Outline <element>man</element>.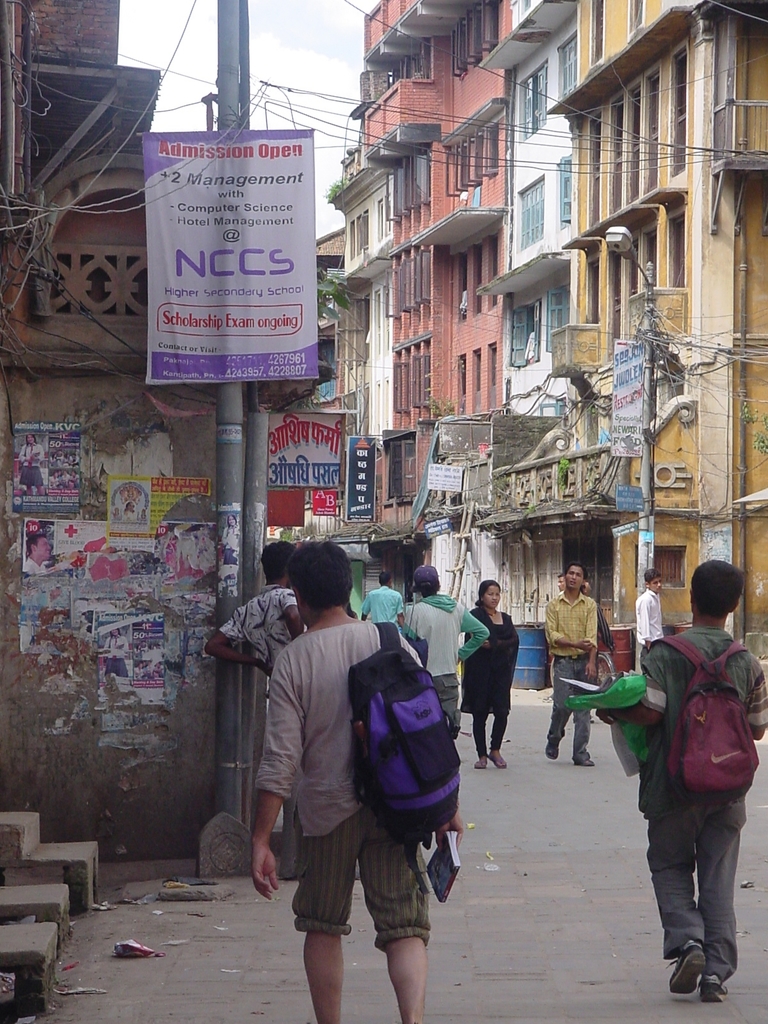
Outline: [left=637, top=573, right=662, bottom=652].
